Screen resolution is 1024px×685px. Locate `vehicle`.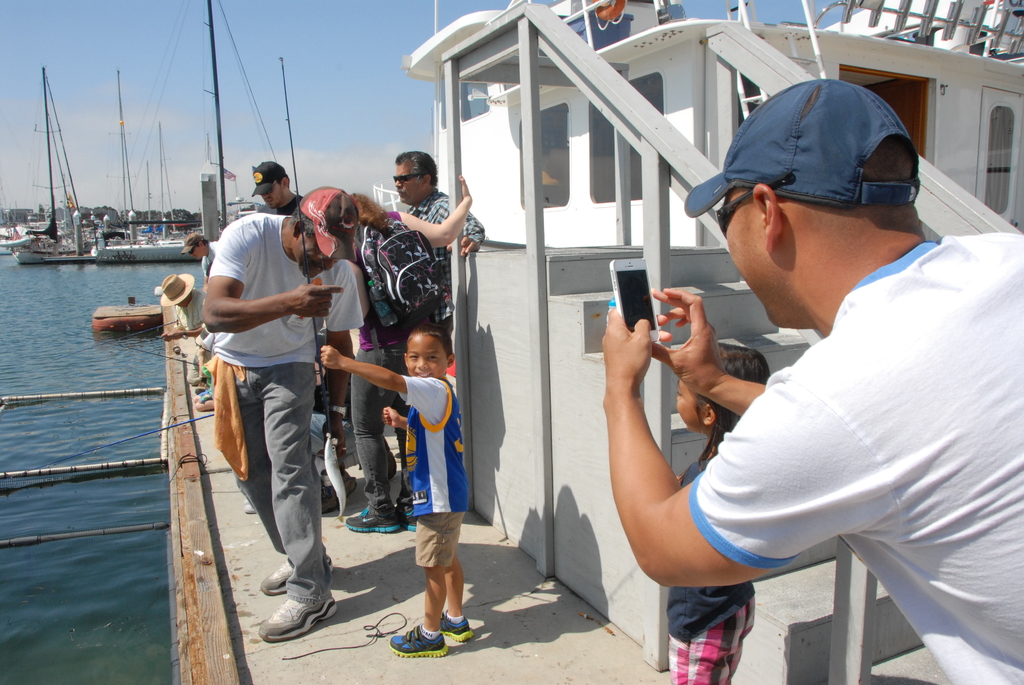
l=7, t=52, r=110, b=269.
